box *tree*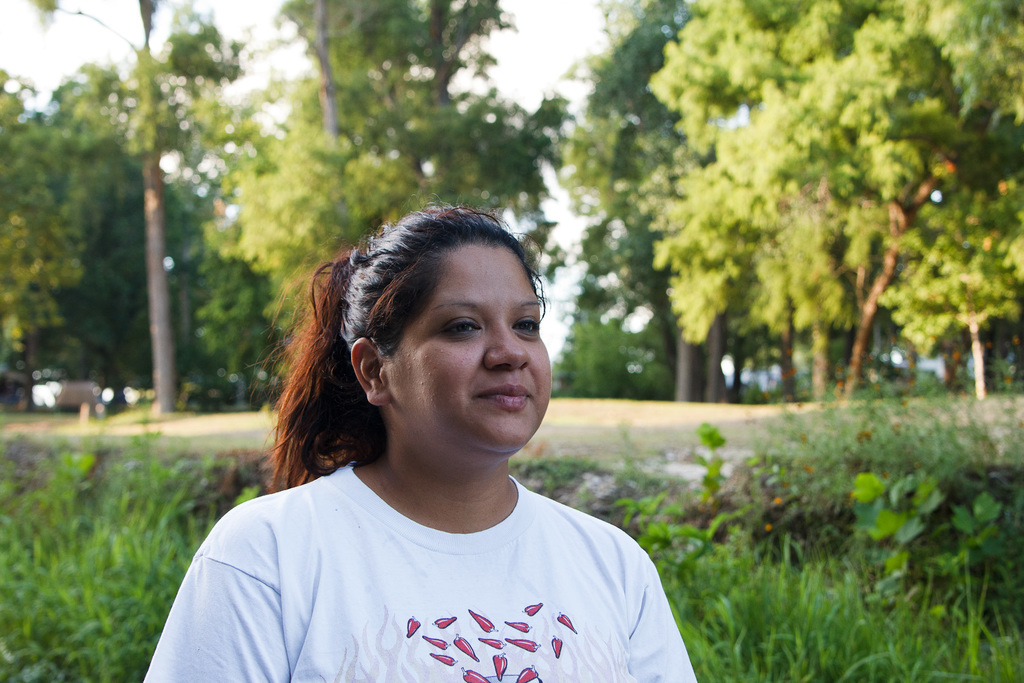
box(619, 0, 871, 404)
